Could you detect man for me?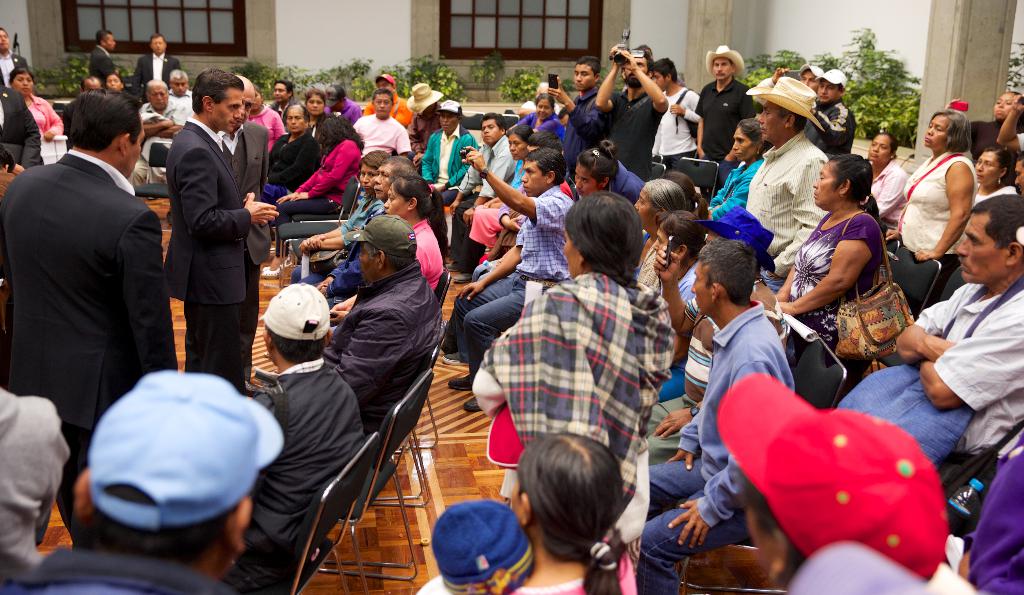
Detection result: (0,33,22,93).
